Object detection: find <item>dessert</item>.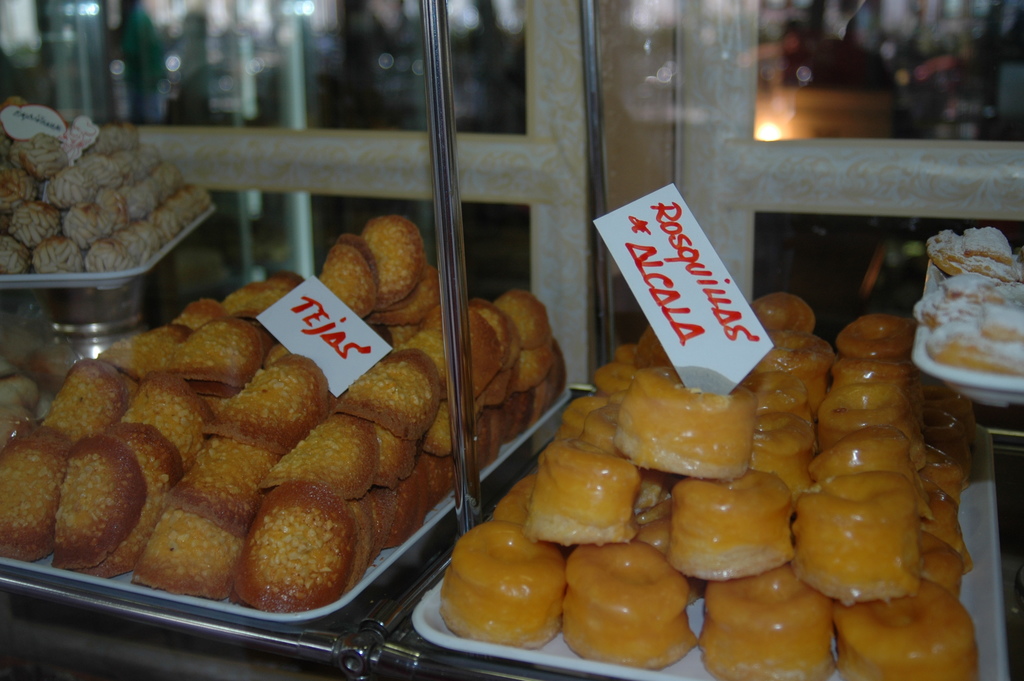
<region>314, 227, 381, 315</region>.
